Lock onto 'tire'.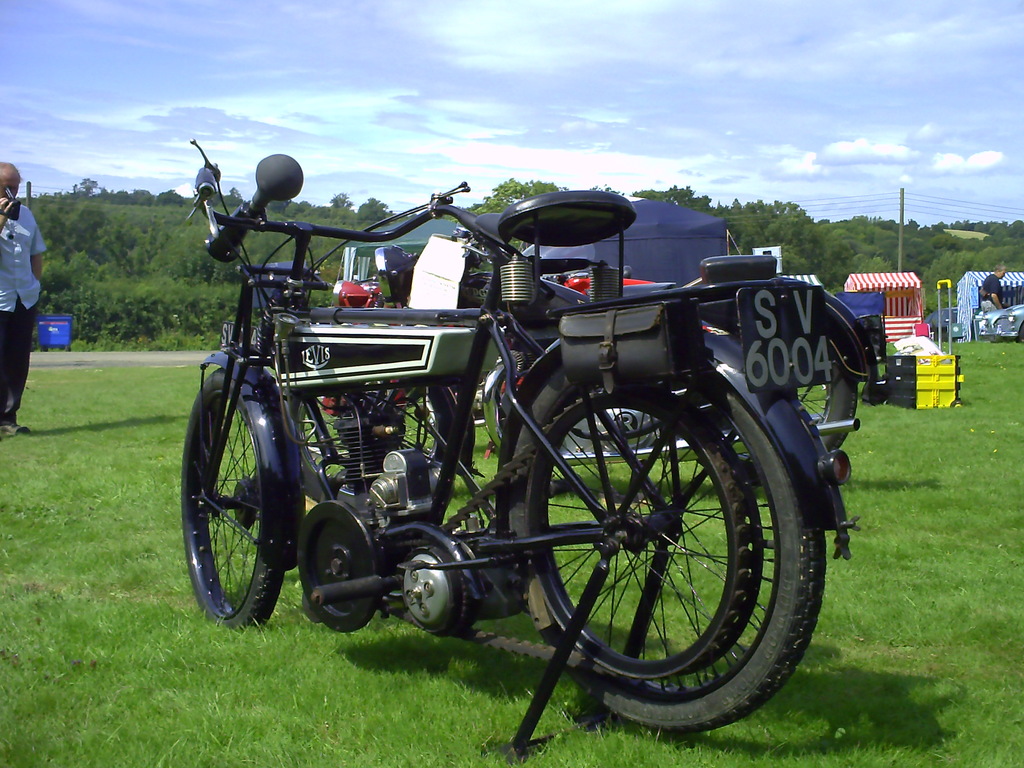
Locked: x1=288 y1=381 x2=448 y2=511.
